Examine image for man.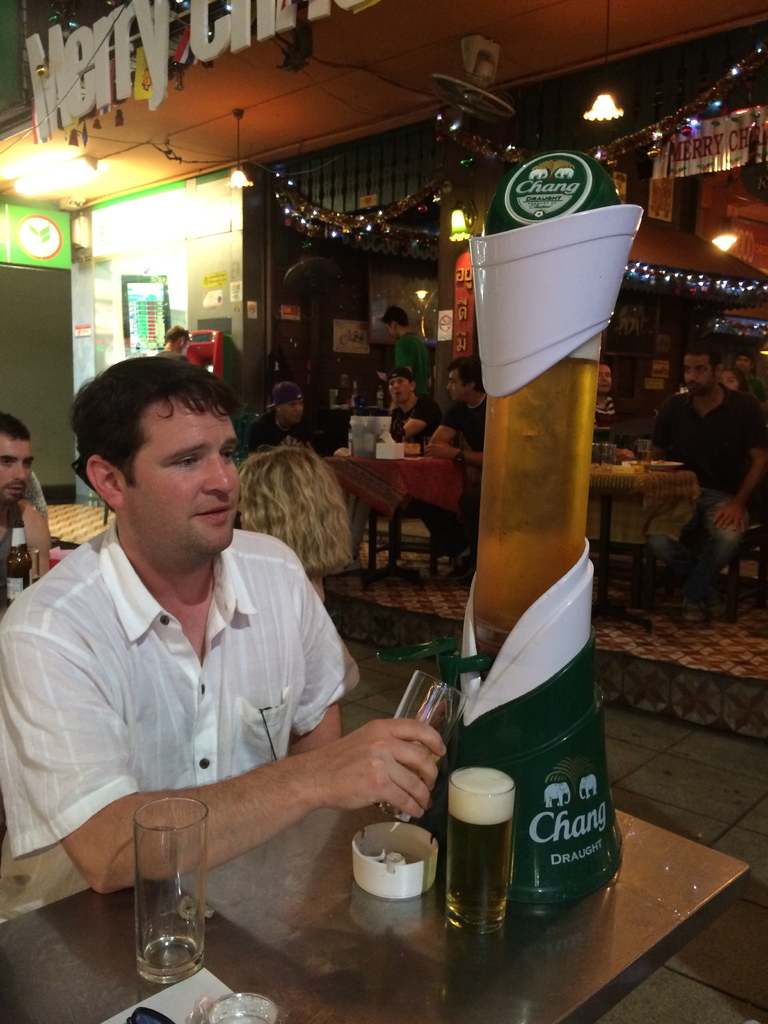
Examination result: Rect(641, 340, 767, 629).
